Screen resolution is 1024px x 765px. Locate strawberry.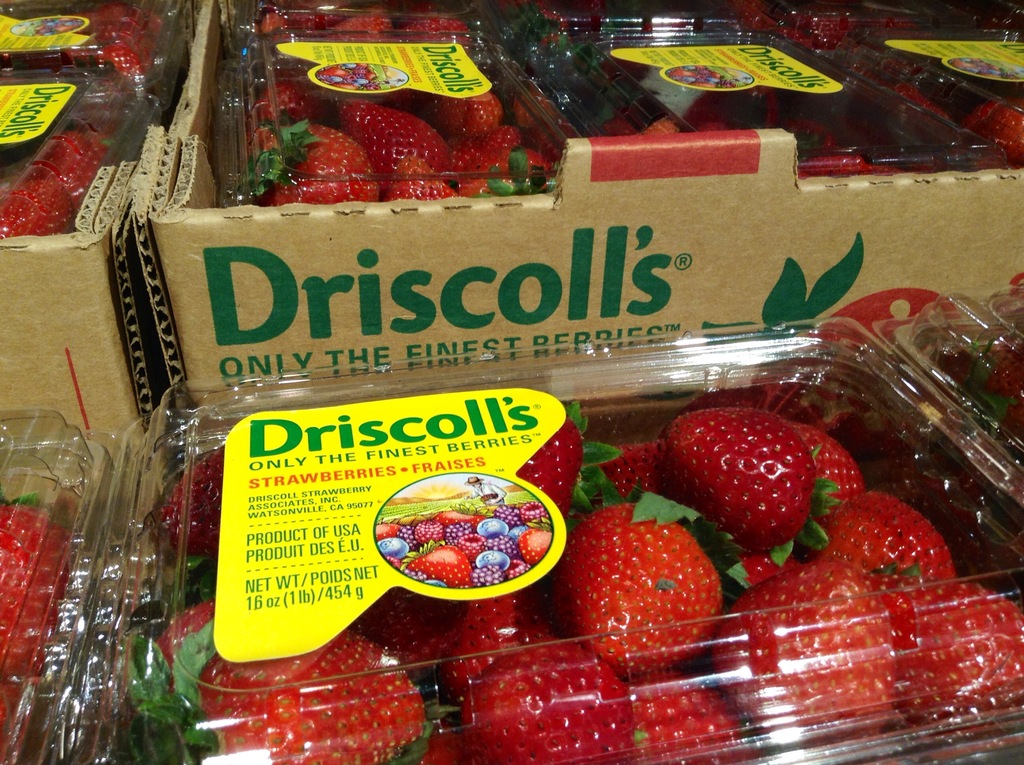
<region>933, 93, 1023, 165</region>.
